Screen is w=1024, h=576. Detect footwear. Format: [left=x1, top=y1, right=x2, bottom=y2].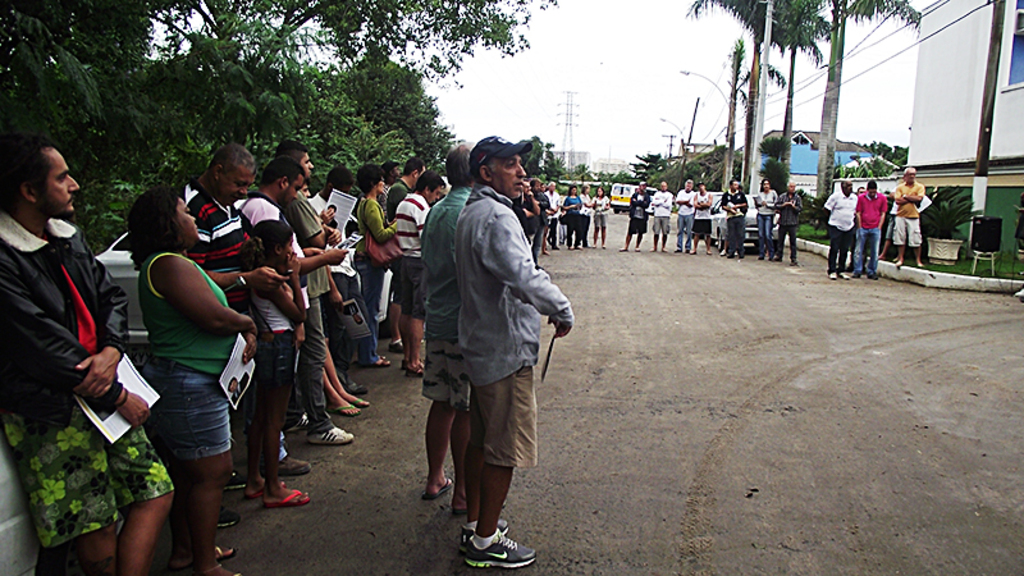
[left=275, top=457, right=314, bottom=477].
